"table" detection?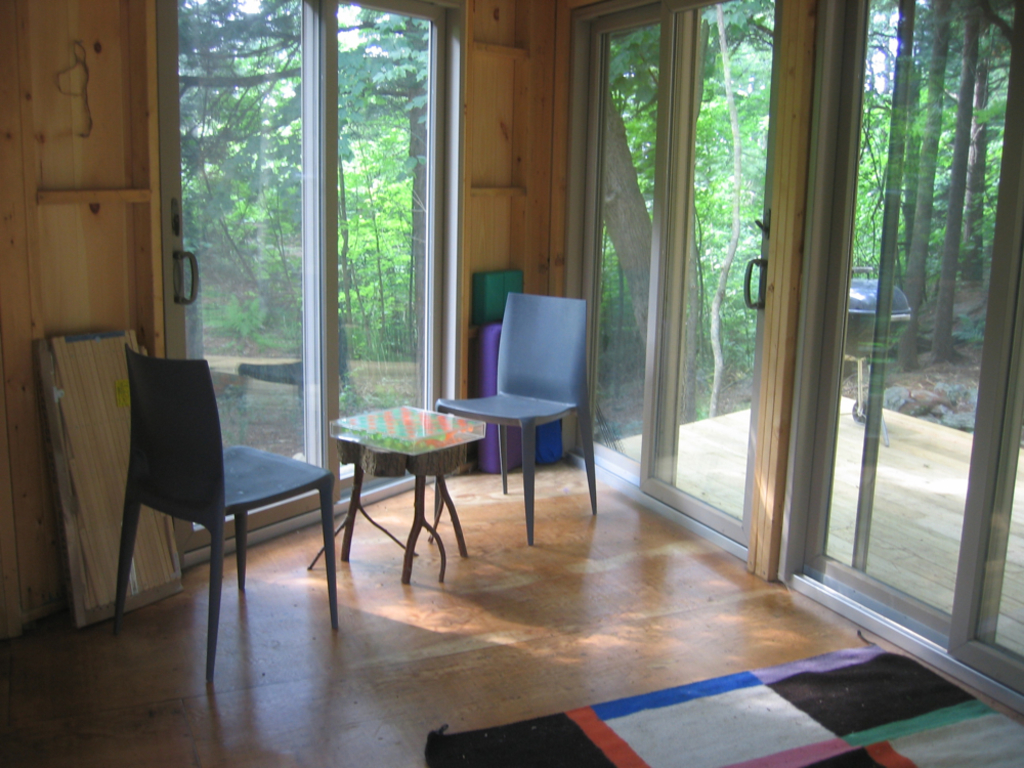
[left=307, top=381, right=498, bottom=577]
